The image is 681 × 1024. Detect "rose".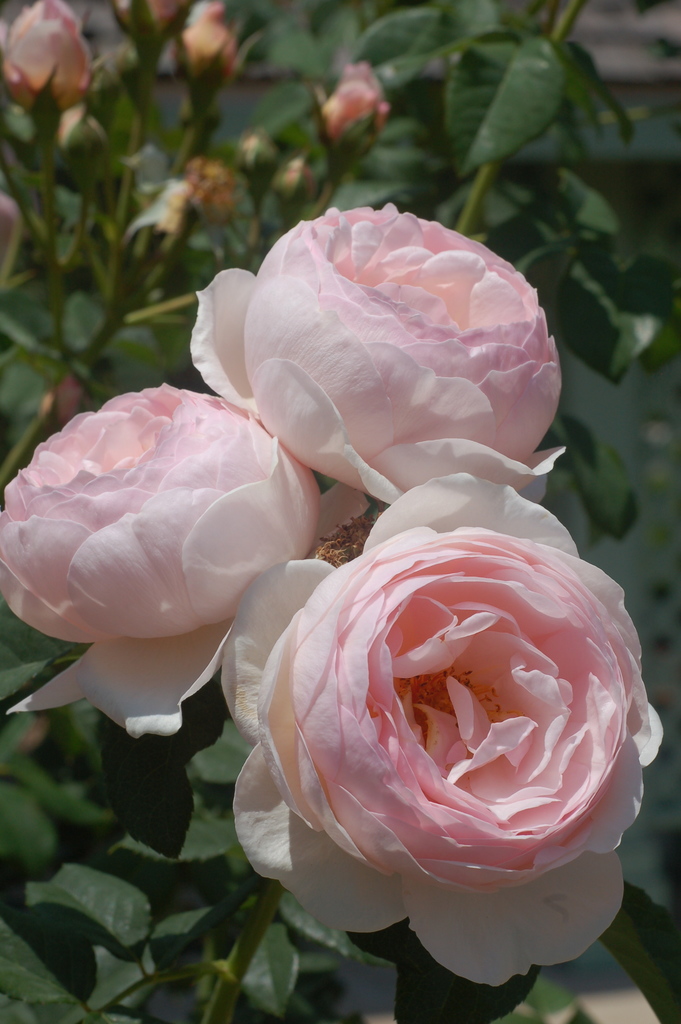
Detection: BBox(0, 0, 91, 116).
